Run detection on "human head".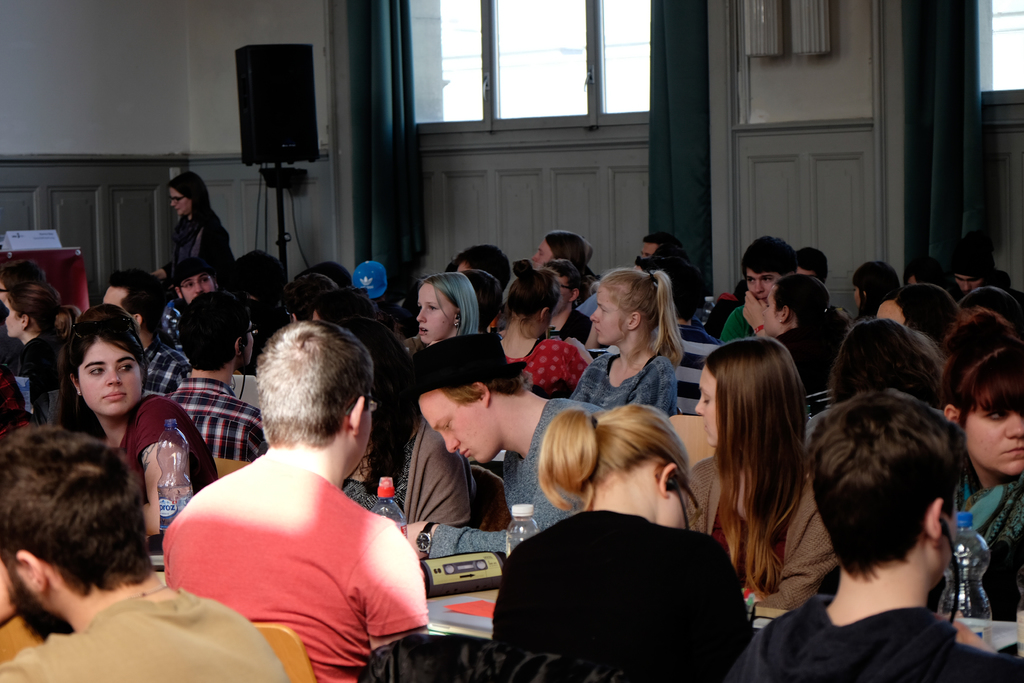
Result: {"x1": 95, "y1": 265, "x2": 164, "y2": 348}.
